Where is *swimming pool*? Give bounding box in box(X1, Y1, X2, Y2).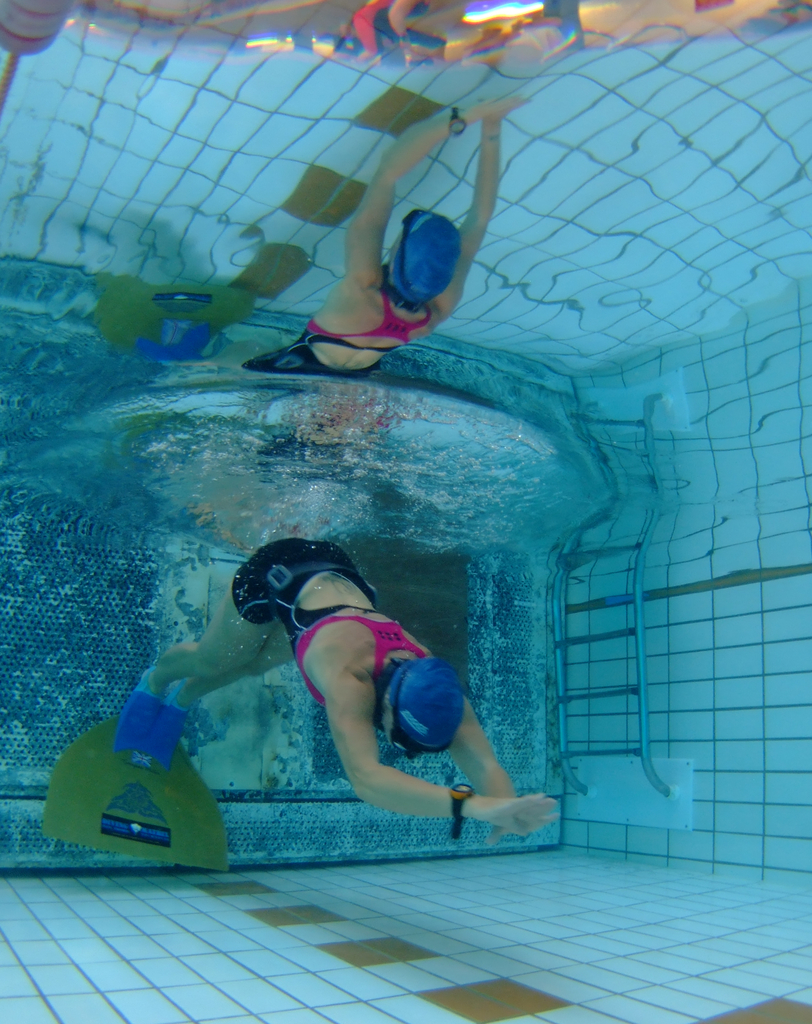
box(0, 0, 811, 1023).
